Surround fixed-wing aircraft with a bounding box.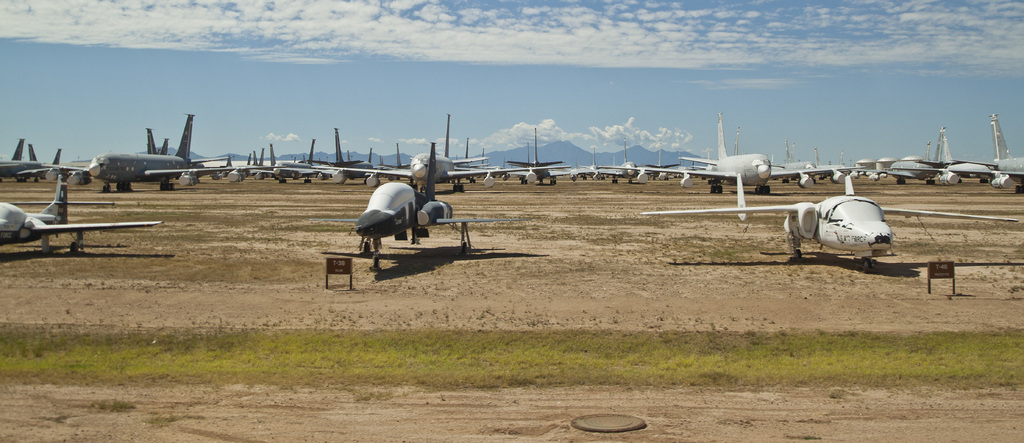
<region>0, 166, 163, 262</region>.
